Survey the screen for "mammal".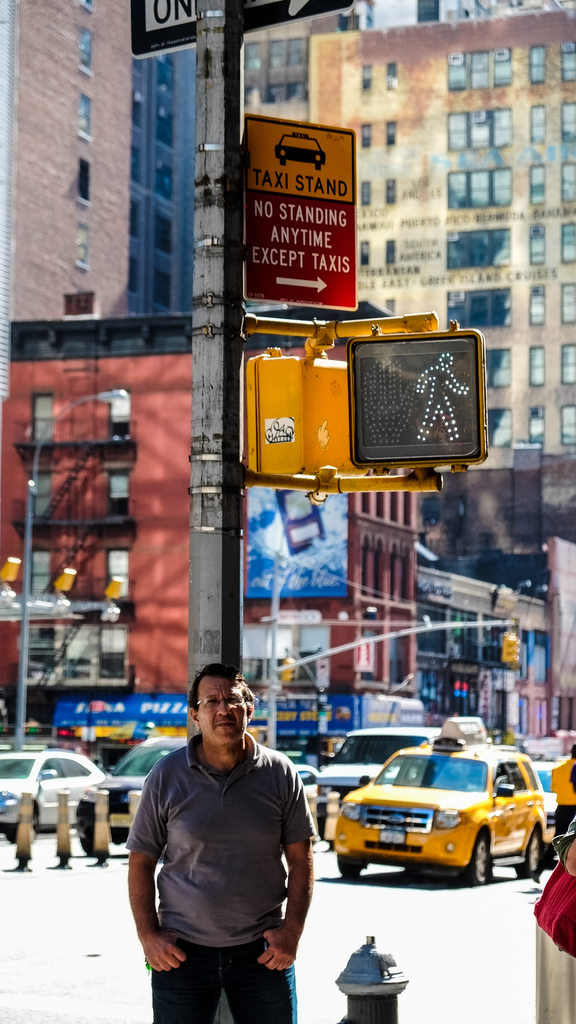
Survey found: 550/815/575/874.
